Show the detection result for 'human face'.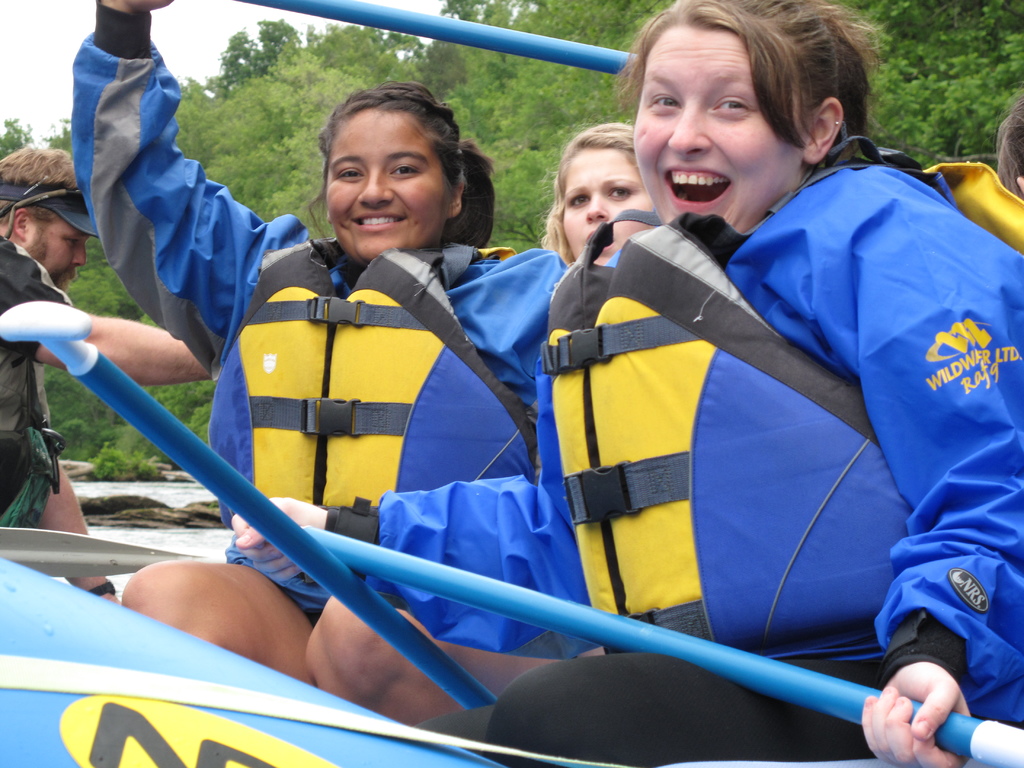
l=635, t=23, r=806, b=233.
